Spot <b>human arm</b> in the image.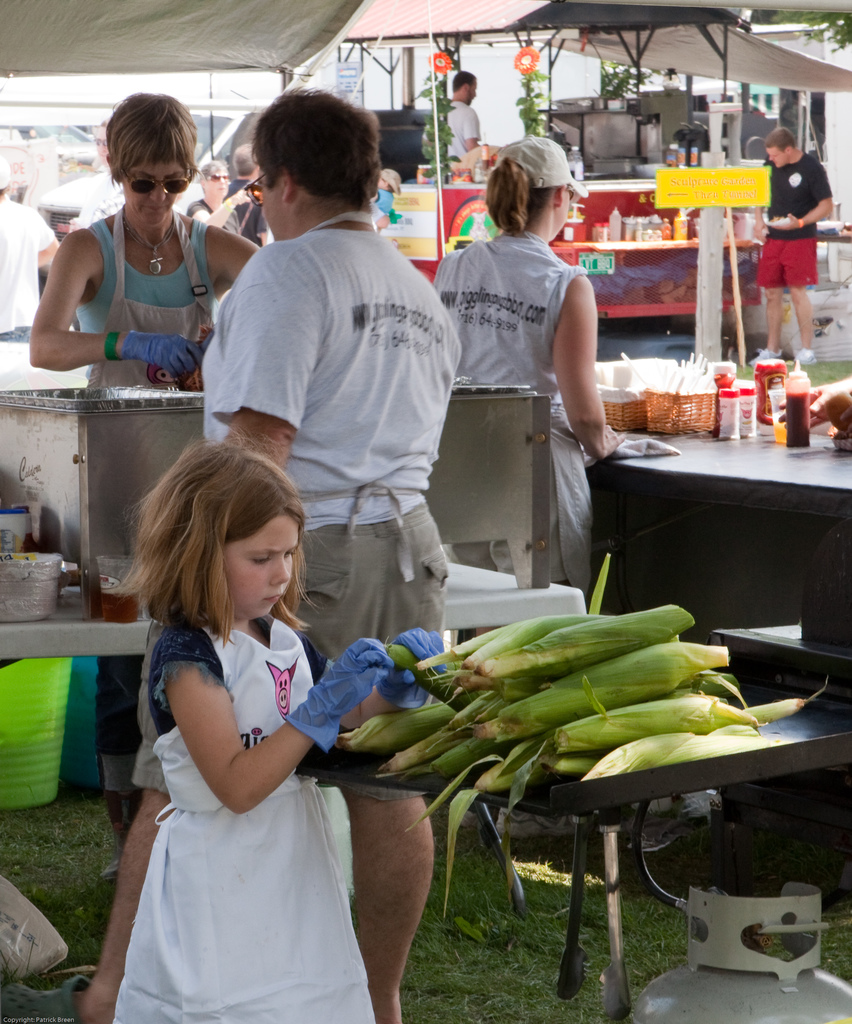
<b>human arm</b> found at select_region(23, 221, 204, 397).
